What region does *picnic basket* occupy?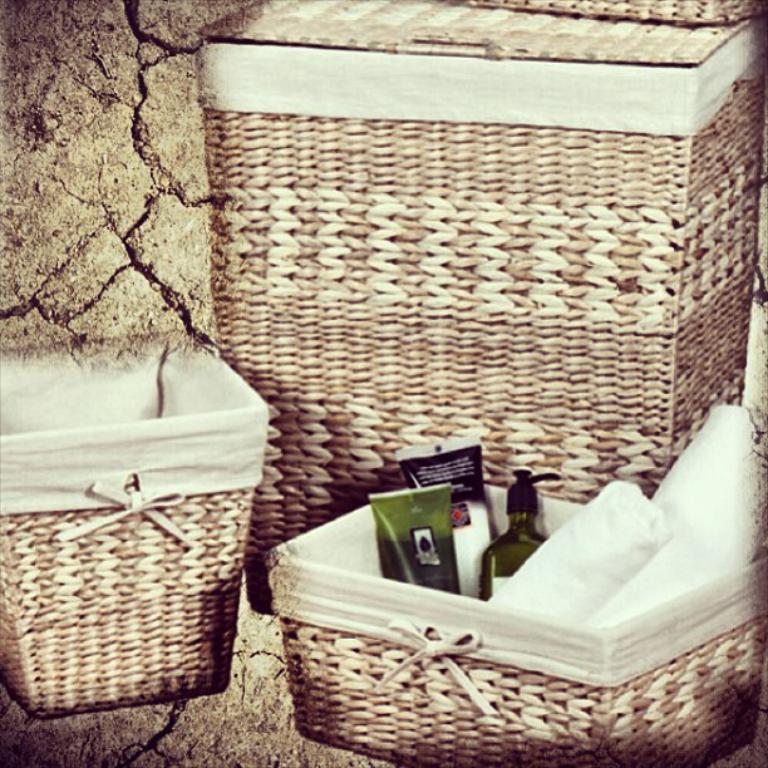
196, 0, 767, 611.
